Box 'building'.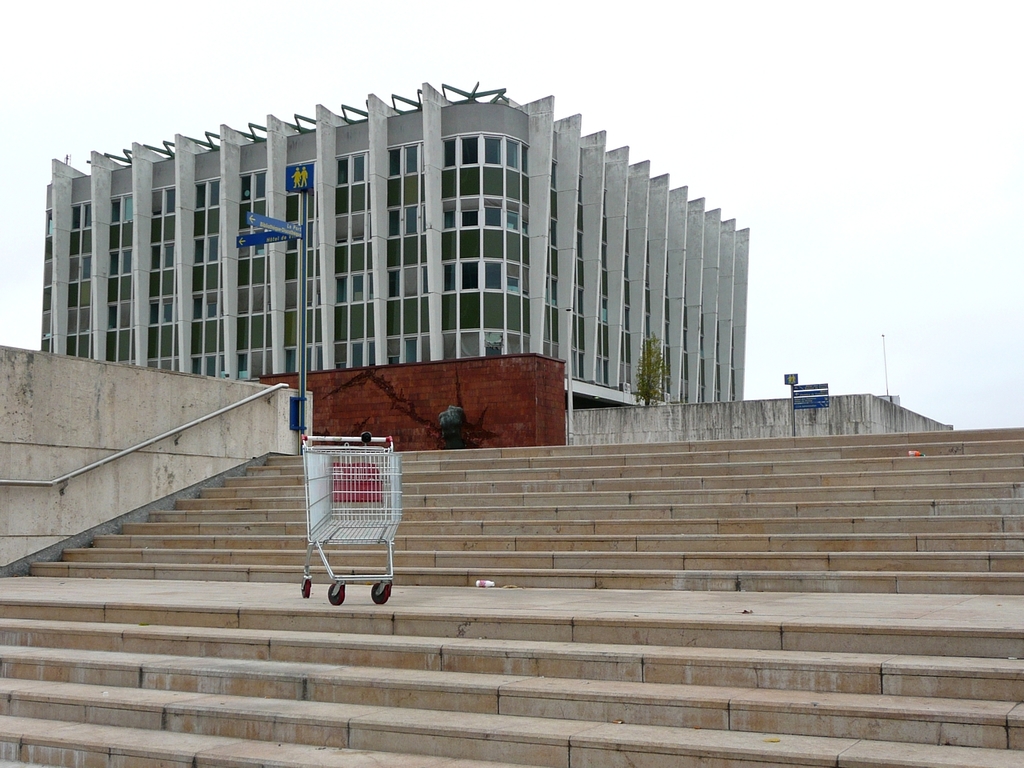
pyautogui.locateOnScreen(40, 82, 751, 411).
